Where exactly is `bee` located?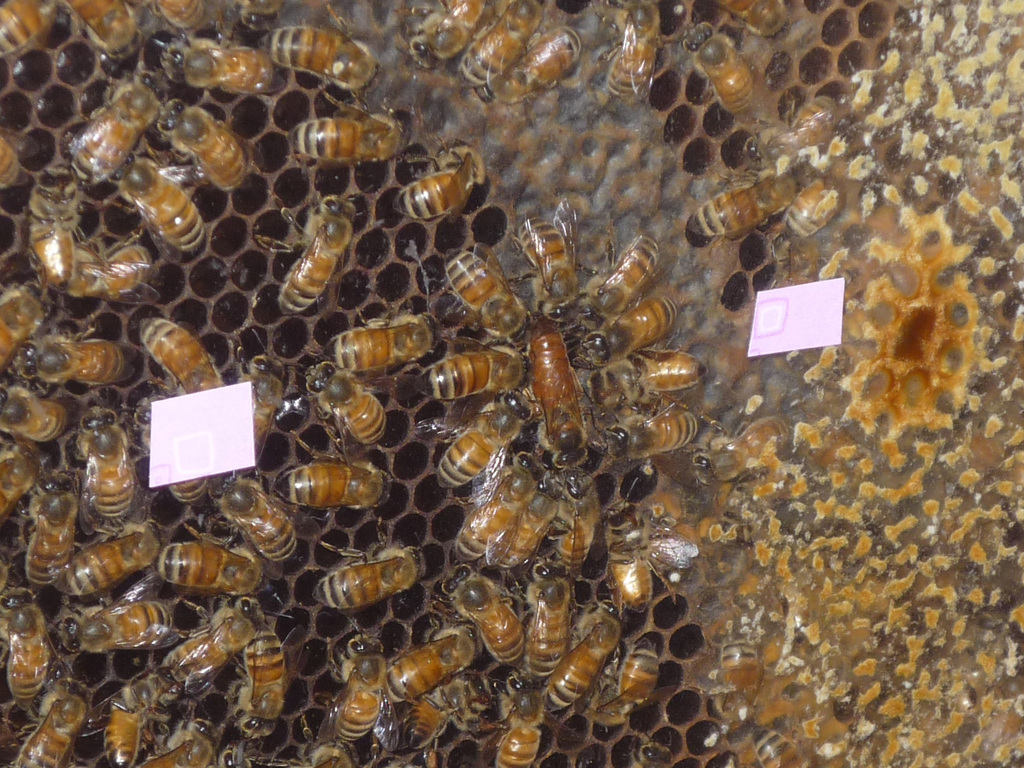
Its bounding box is (left=402, top=346, right=528, bottom=403).
